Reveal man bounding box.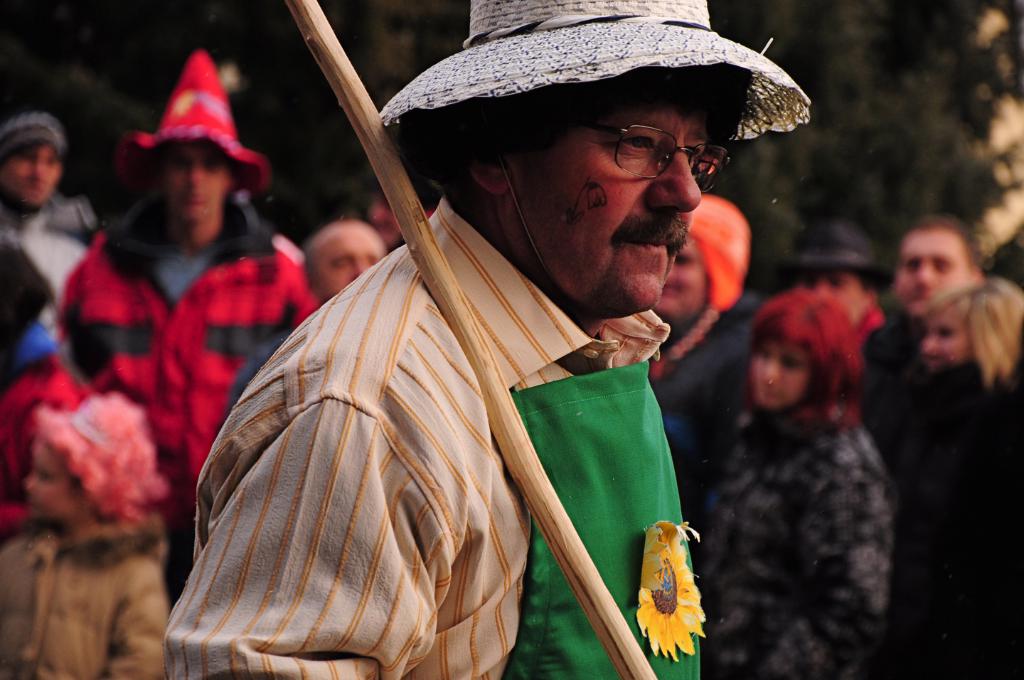
Revealed: [189, 43, 826, 676].
